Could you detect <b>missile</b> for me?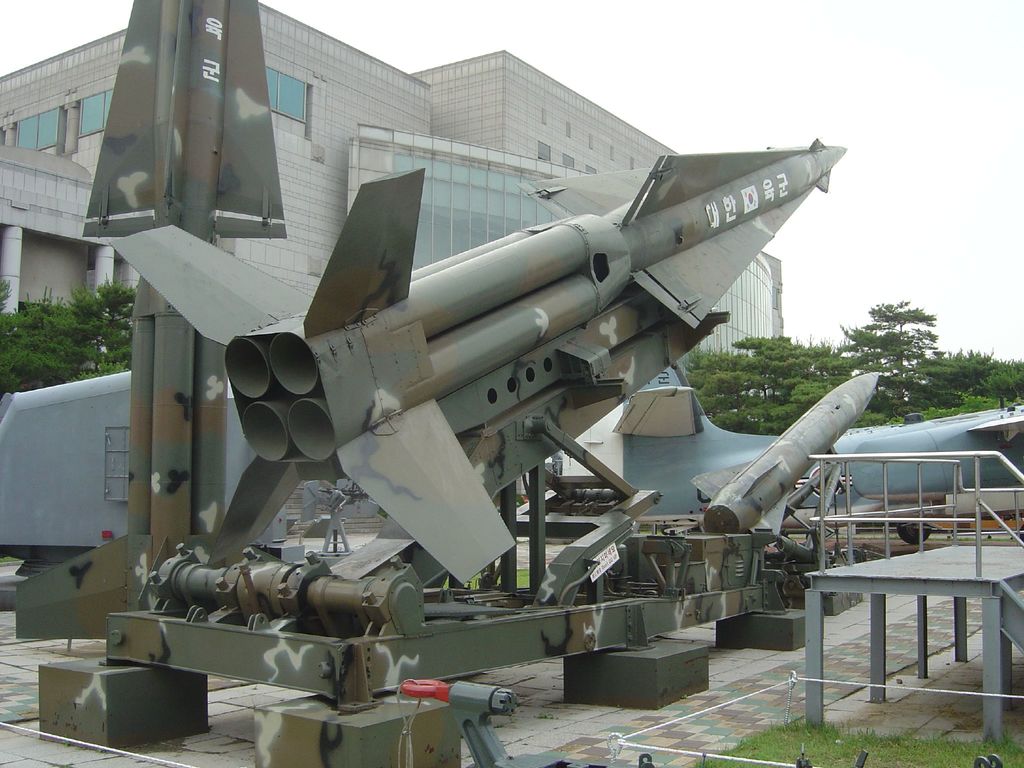
Detection result: bbox(0, 0, 339, 639).
